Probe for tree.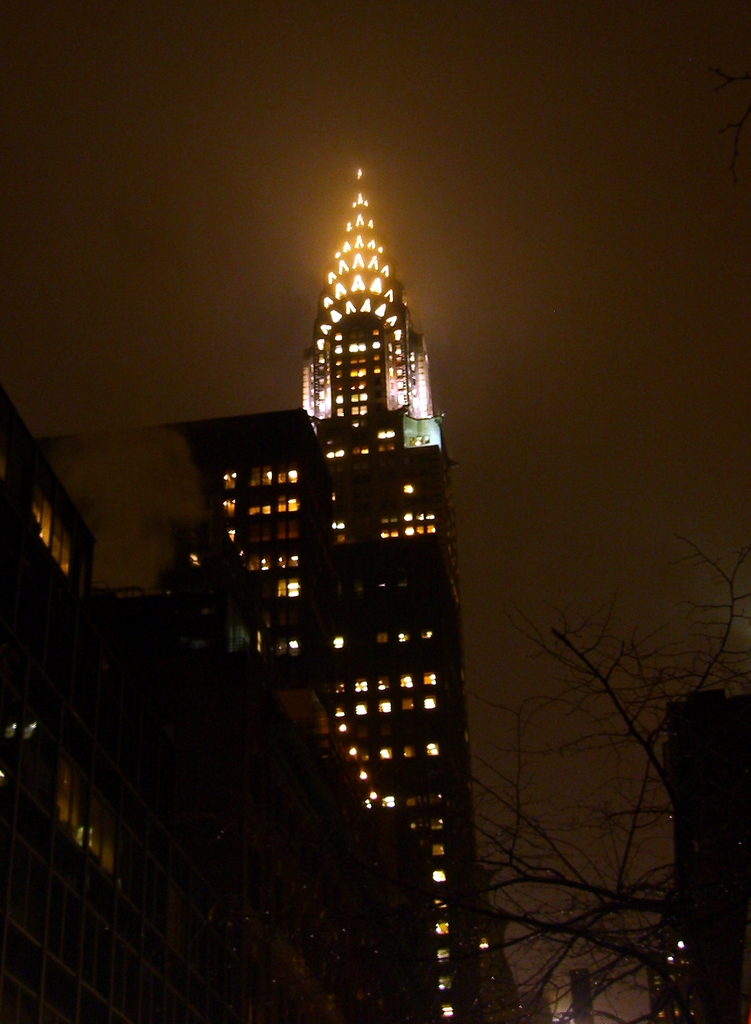
Probe result: crop(441, 492, 708, 984).
